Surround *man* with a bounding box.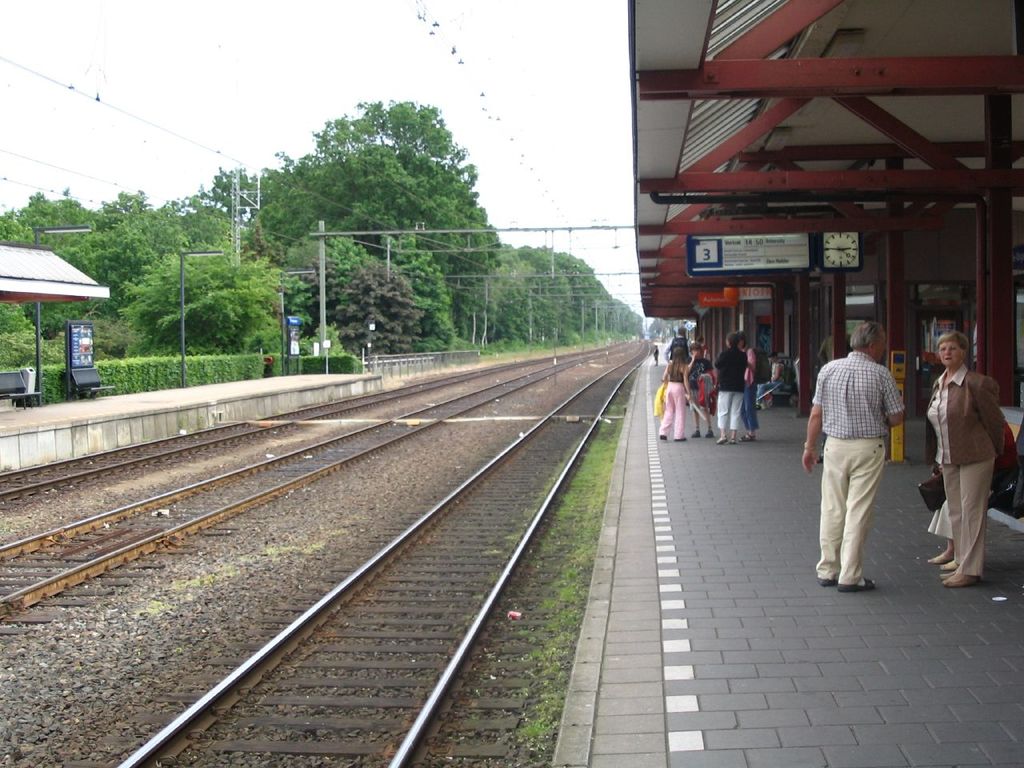
region(818, 318, 918, 606).
